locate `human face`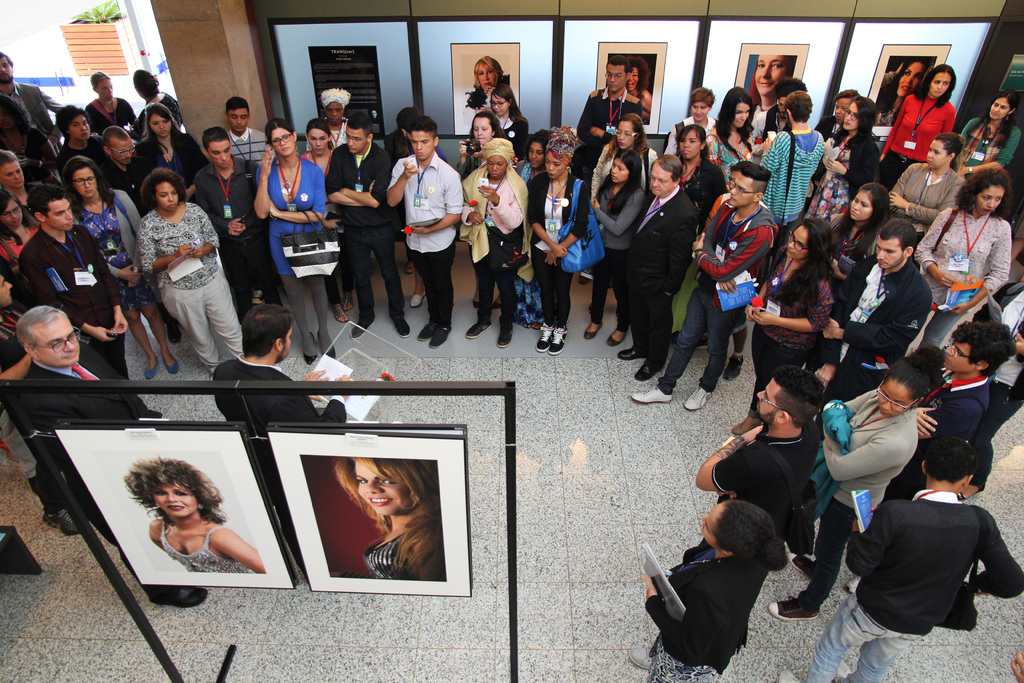
[689,100,707,120]
